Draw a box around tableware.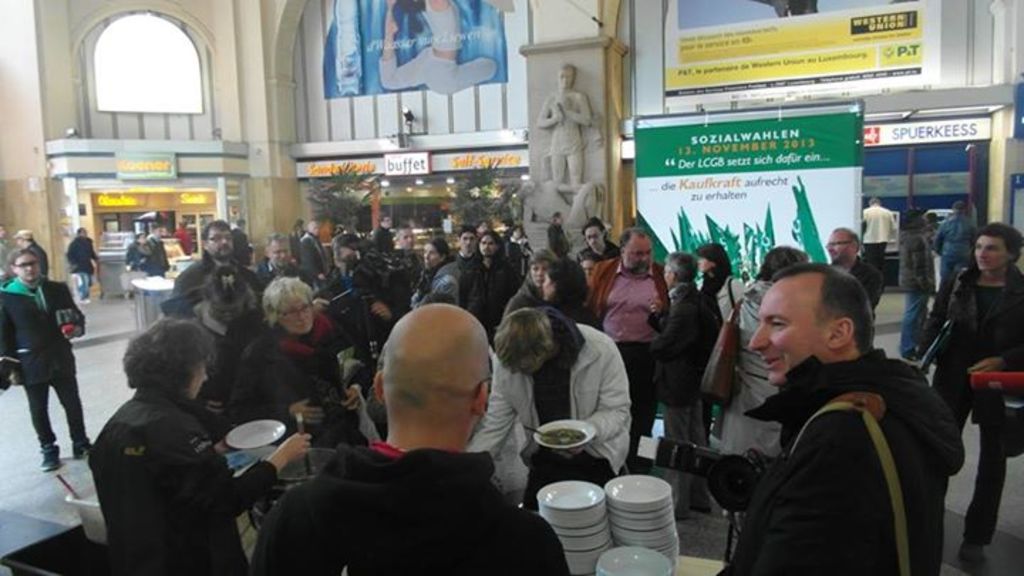
(532,418,599,459).
